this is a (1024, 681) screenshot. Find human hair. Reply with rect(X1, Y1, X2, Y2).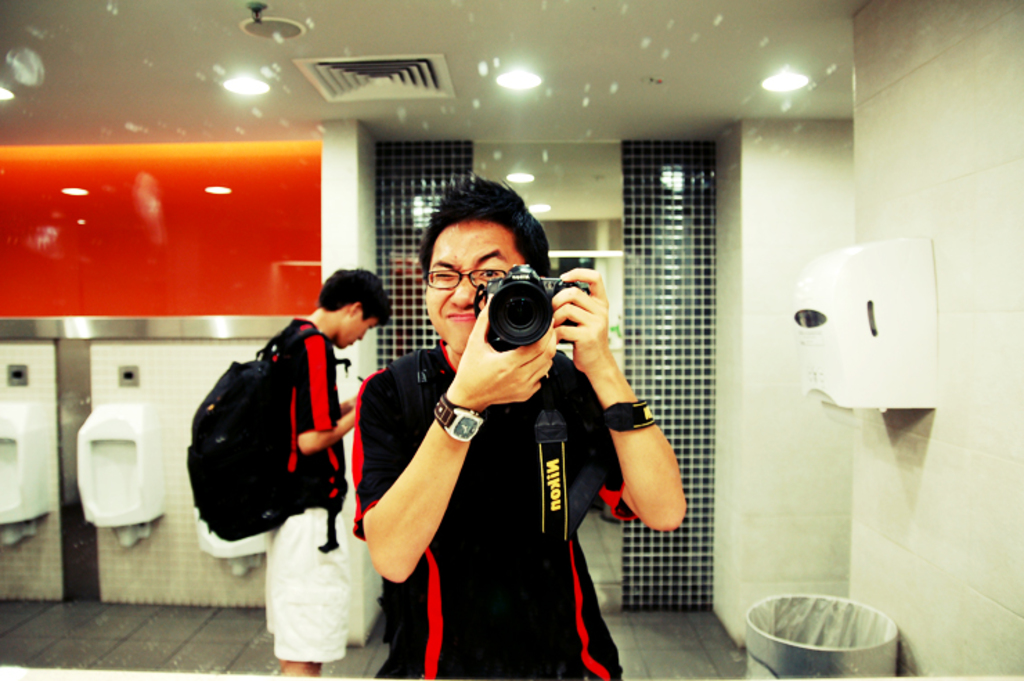
rect(423, 179, 547, 310).
